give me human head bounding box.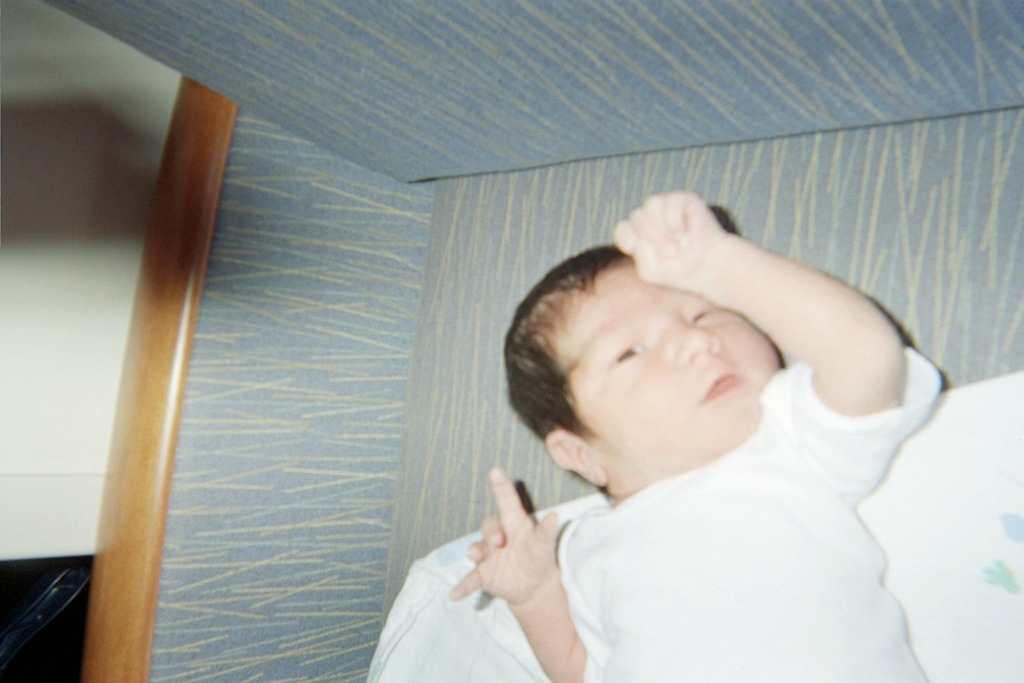
{"left": 537, "top": 225, "right": 831, "bottom": 474}.
